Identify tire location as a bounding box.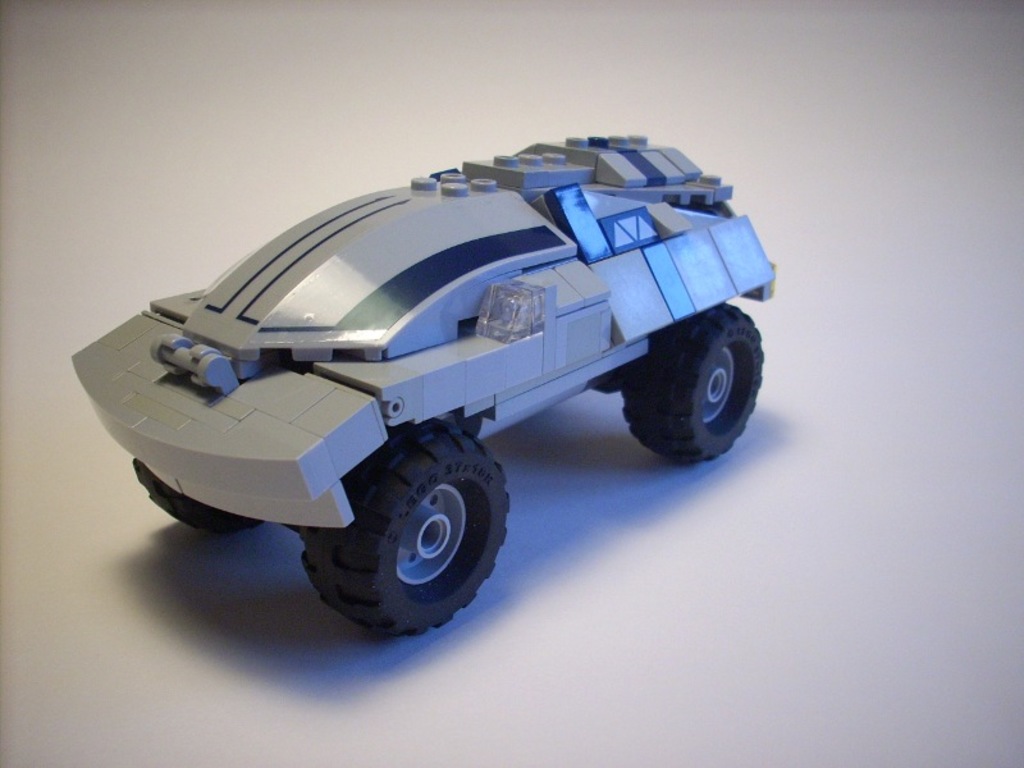
bbox=(133, 457, 264, 532).
